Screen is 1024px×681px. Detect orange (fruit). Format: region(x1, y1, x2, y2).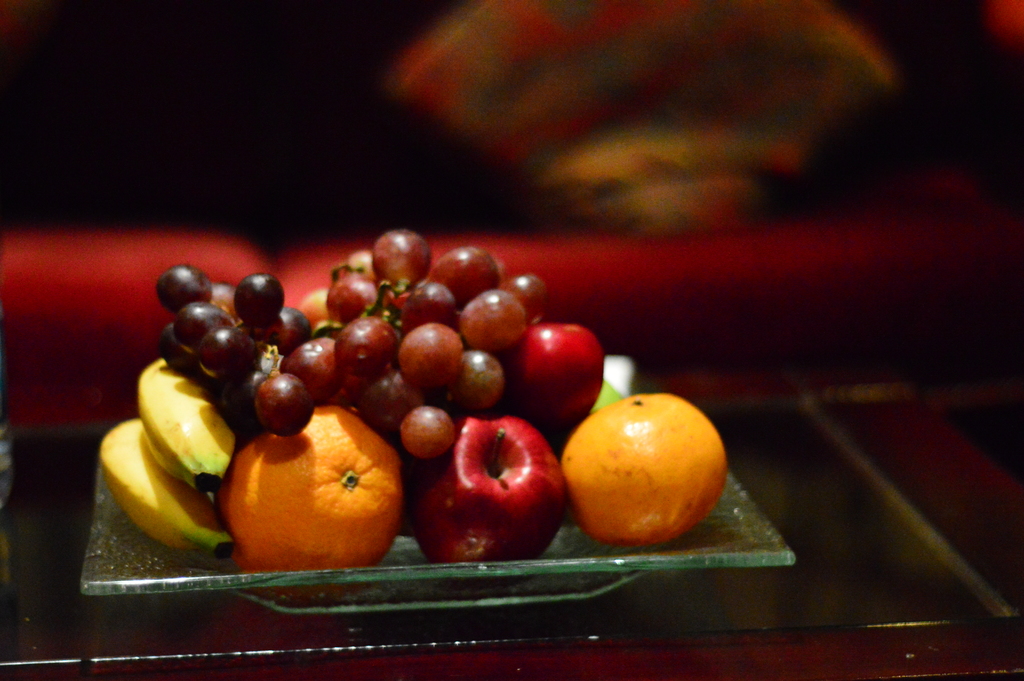
region(227, 401, 393, 571).
